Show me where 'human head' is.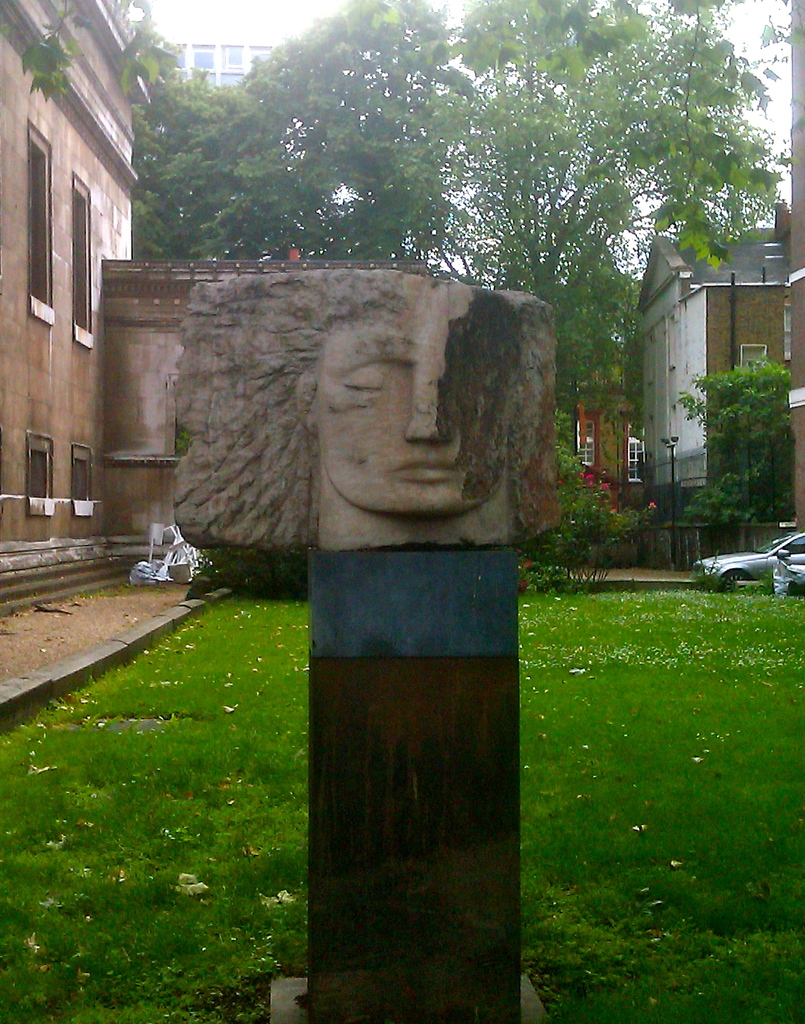
'human head' is at (left=300, top=277, right=513, bottom=524).
